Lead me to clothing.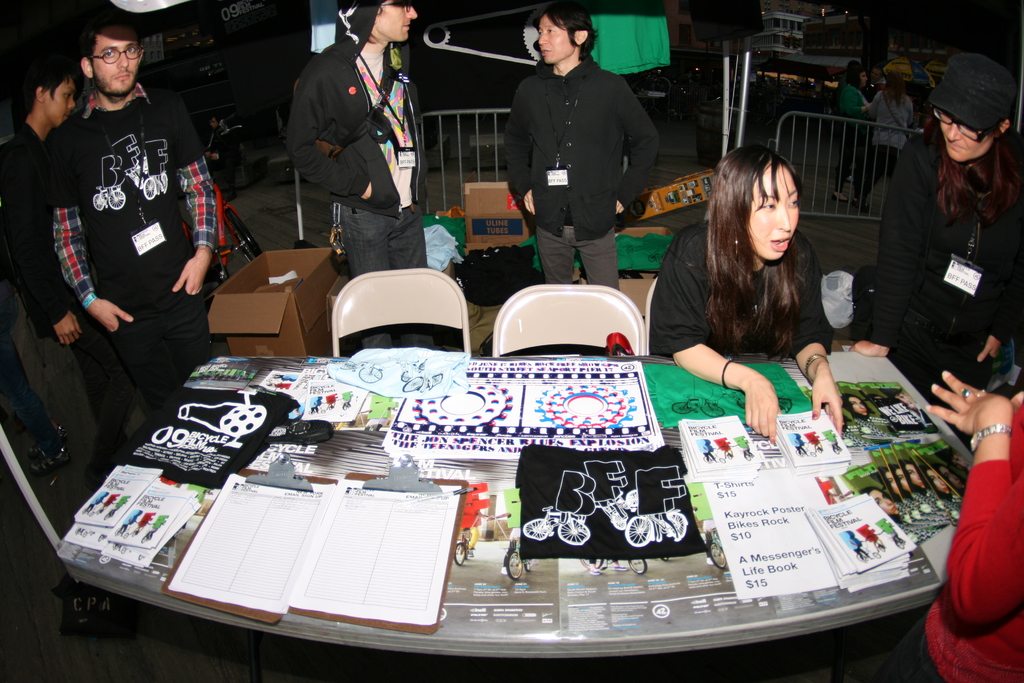
Lead to (460, 522, 480, 550).
